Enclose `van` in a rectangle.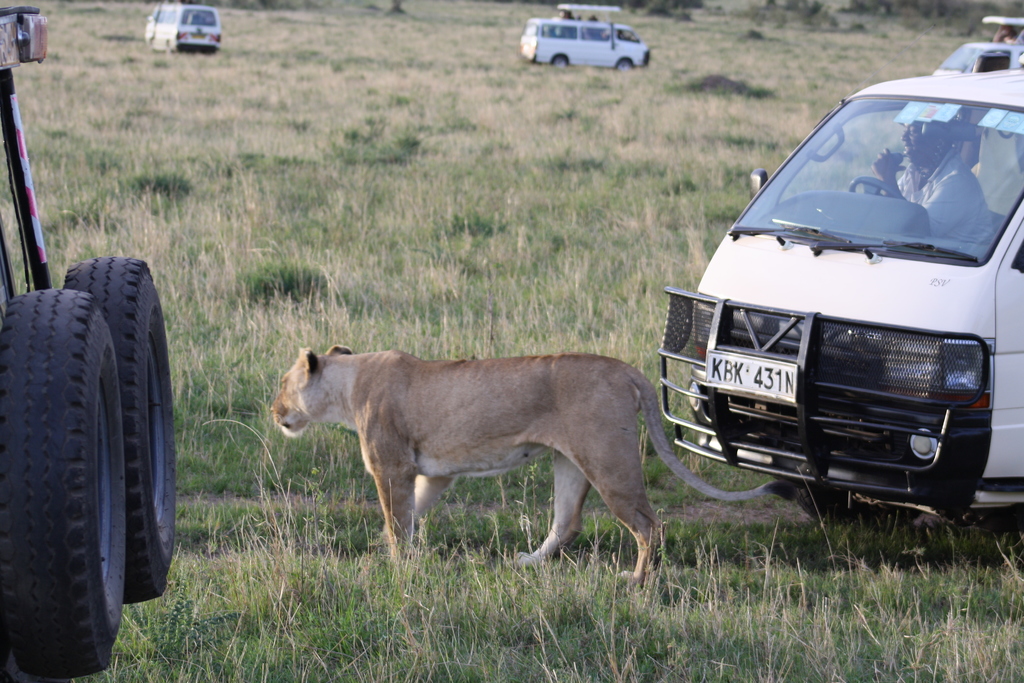
pyautogui.locateOnScreen(518, 14, 650, 73).
